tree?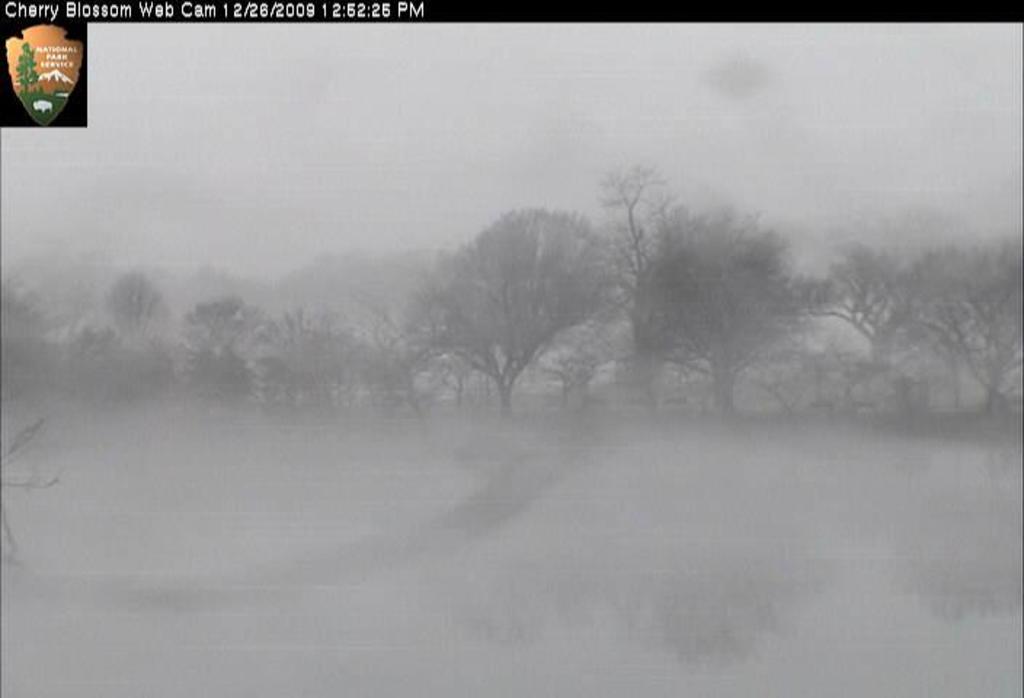
(106,262,173,358)
